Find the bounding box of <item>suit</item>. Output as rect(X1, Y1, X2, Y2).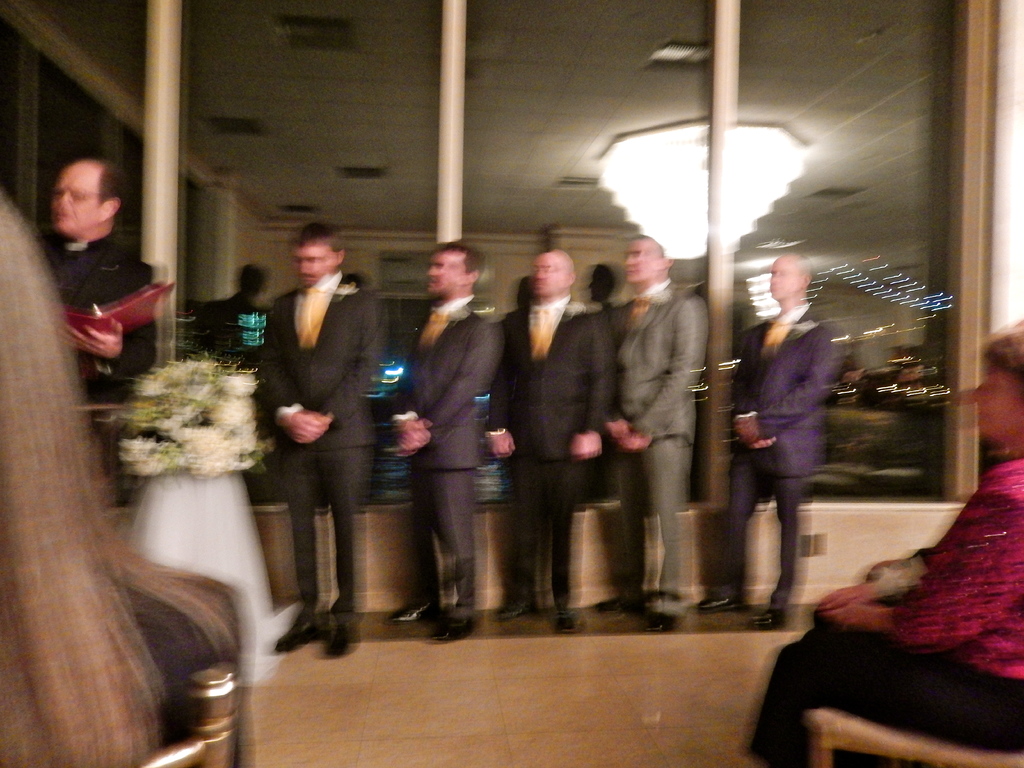
rect(723, 303, 837, 600).
